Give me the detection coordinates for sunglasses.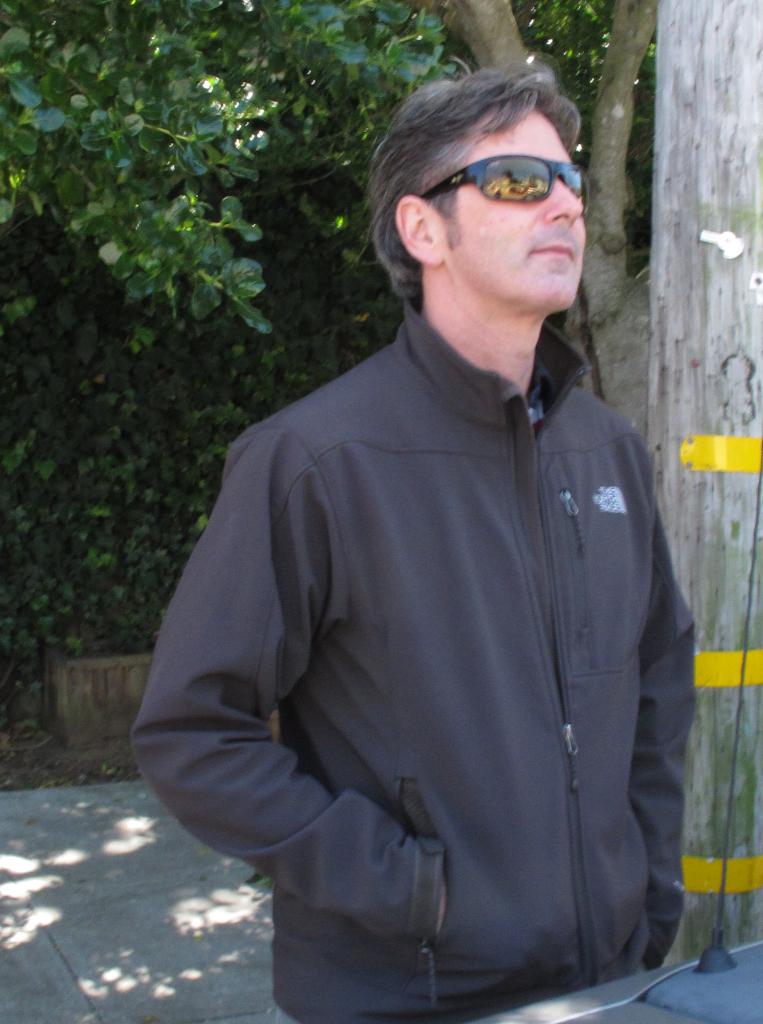
(416, 148, 596, 211).
